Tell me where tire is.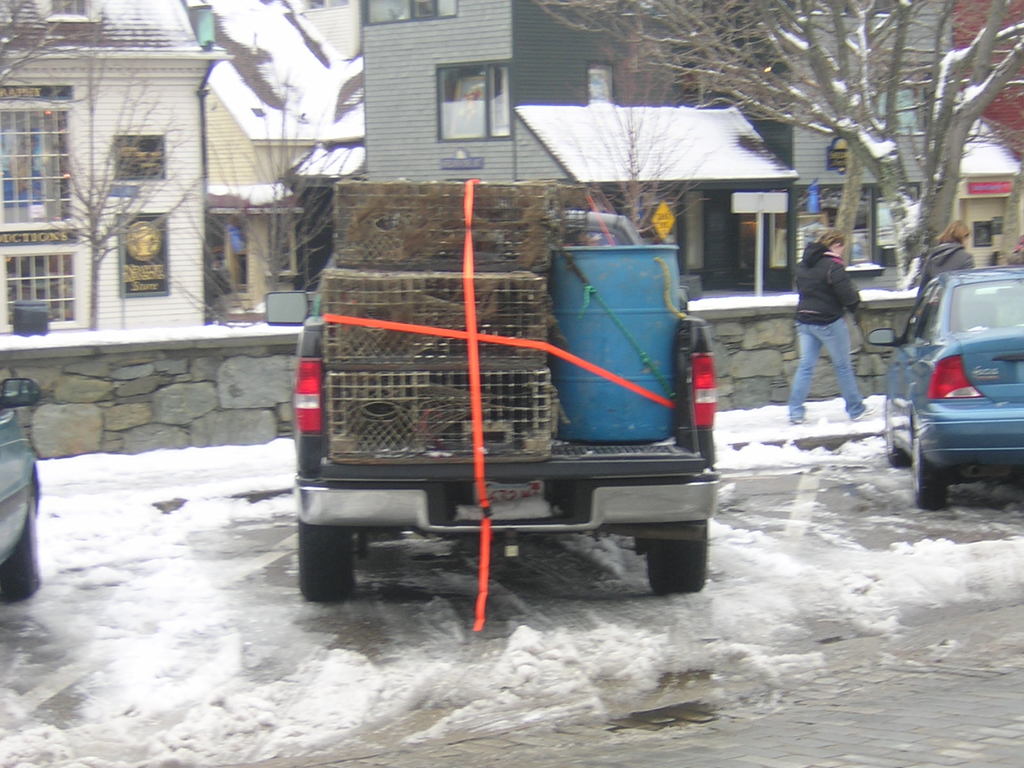
tire is at <box>911,431,950,516</box>.
